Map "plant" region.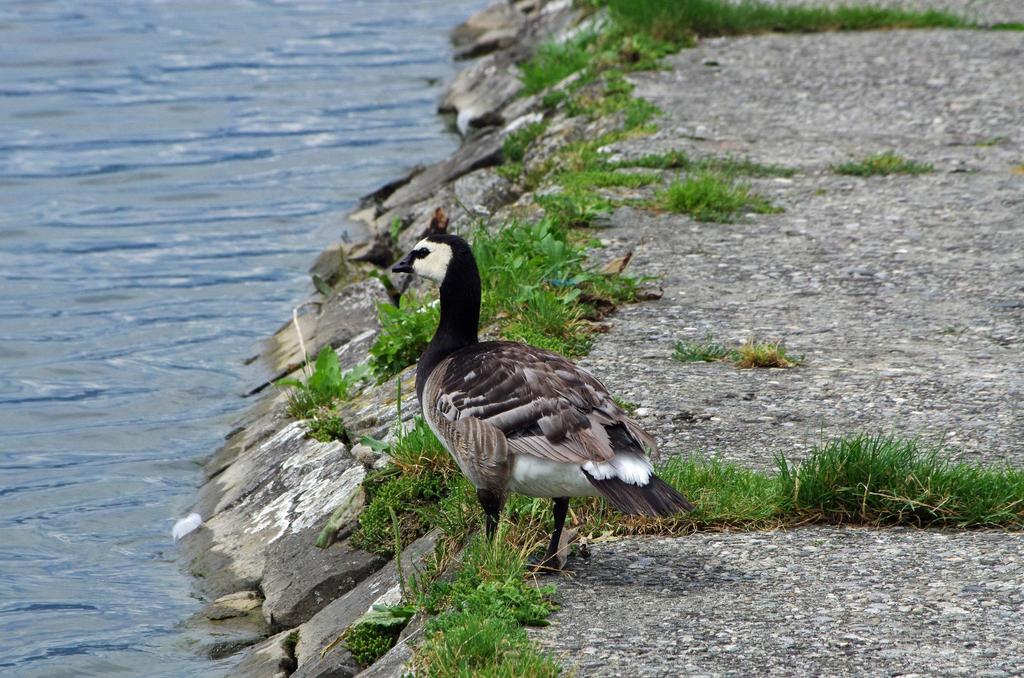
Mapped to 341, 594, 413, 669.
